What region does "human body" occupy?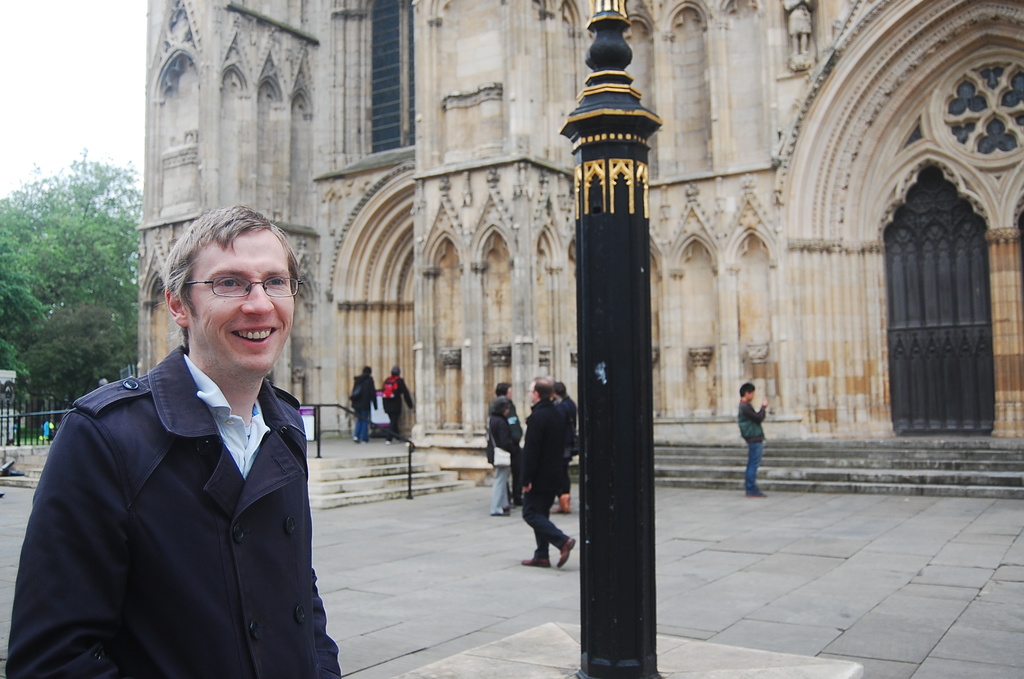
bbox=[504, 376, 577, 580].
